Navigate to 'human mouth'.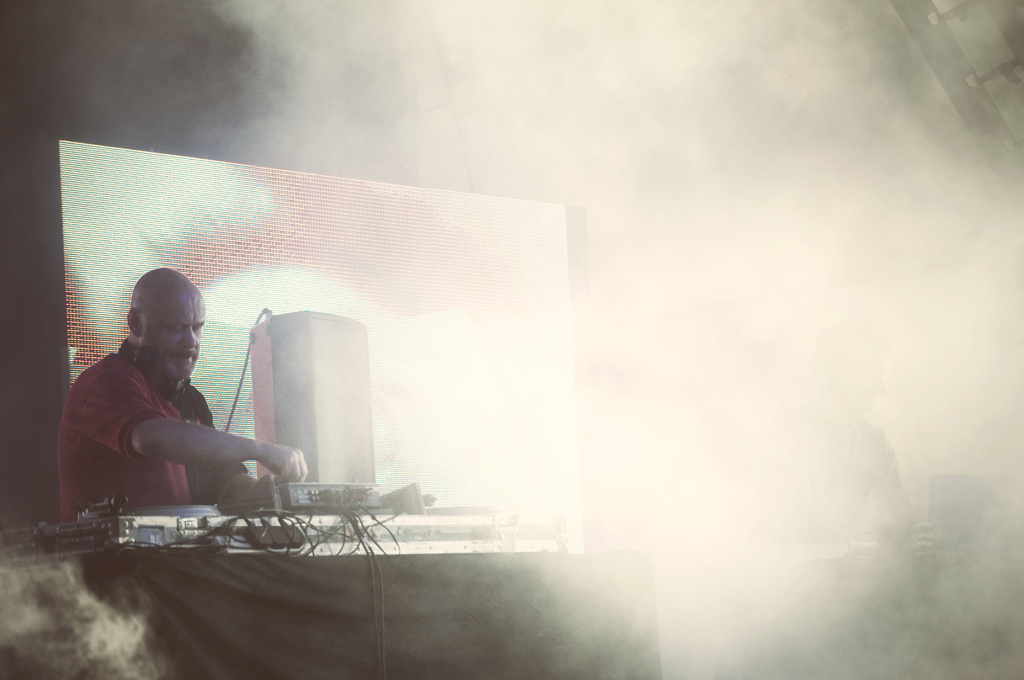
Navigation target: Rect(171, 348, 195, 363).
